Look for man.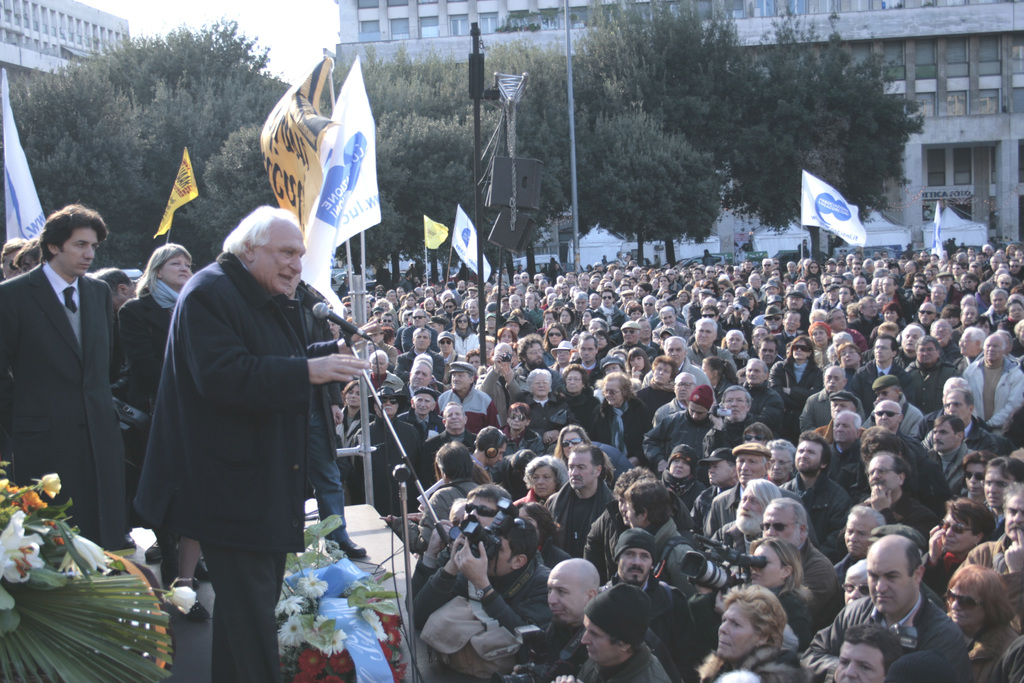
Found: [left=659, top=447, right=712, bottom=518].
